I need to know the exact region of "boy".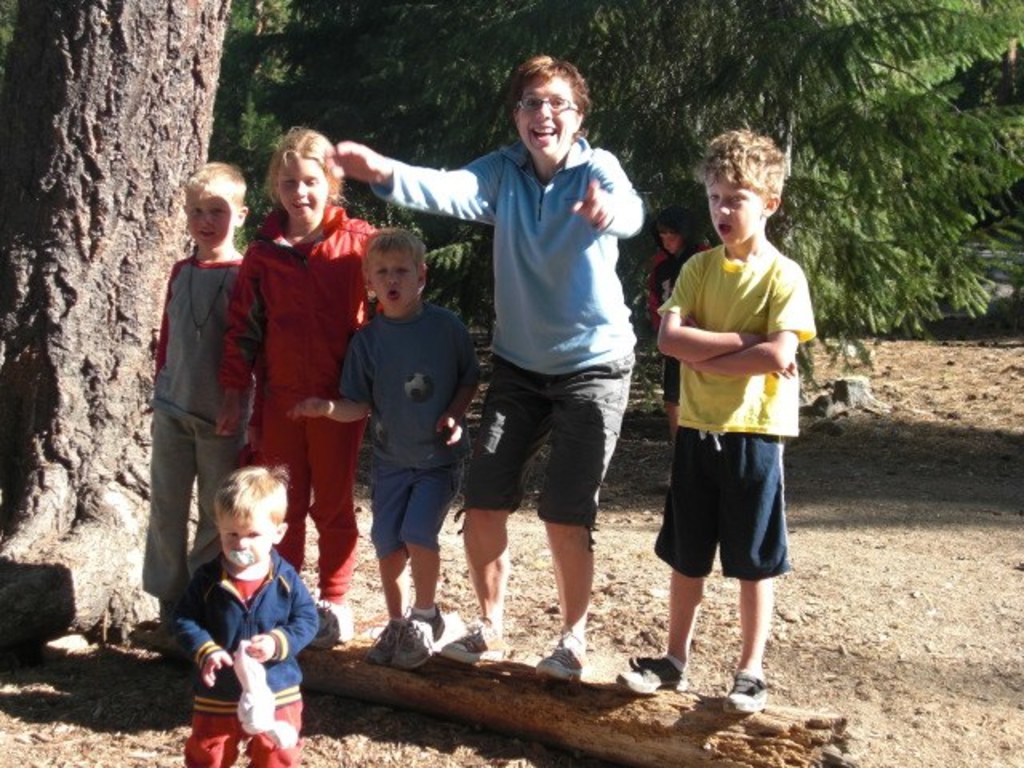
Region: left=616, top=126, right=814, bottom=715.
